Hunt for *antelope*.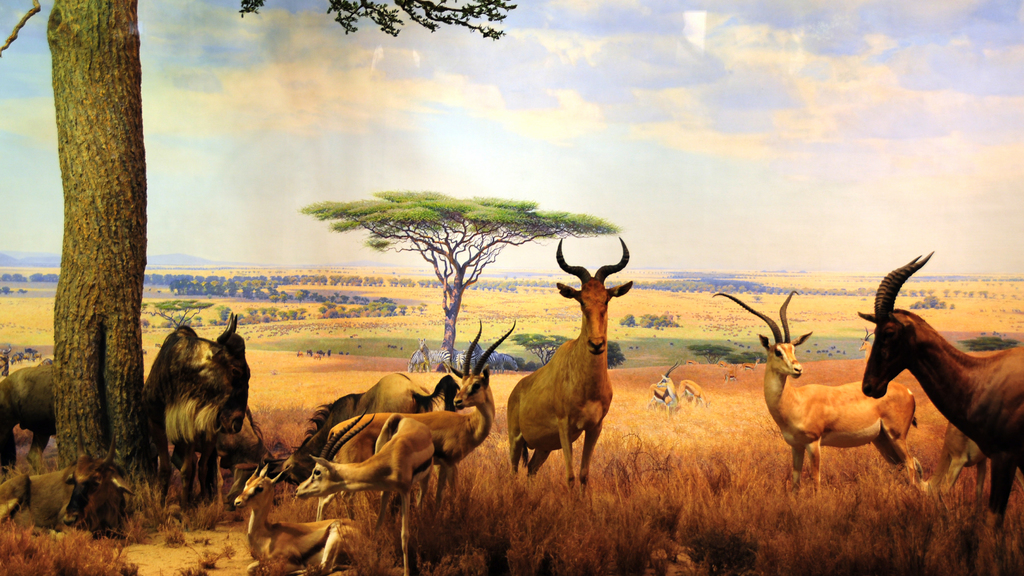
Hunted down at 714,293,923,498.
